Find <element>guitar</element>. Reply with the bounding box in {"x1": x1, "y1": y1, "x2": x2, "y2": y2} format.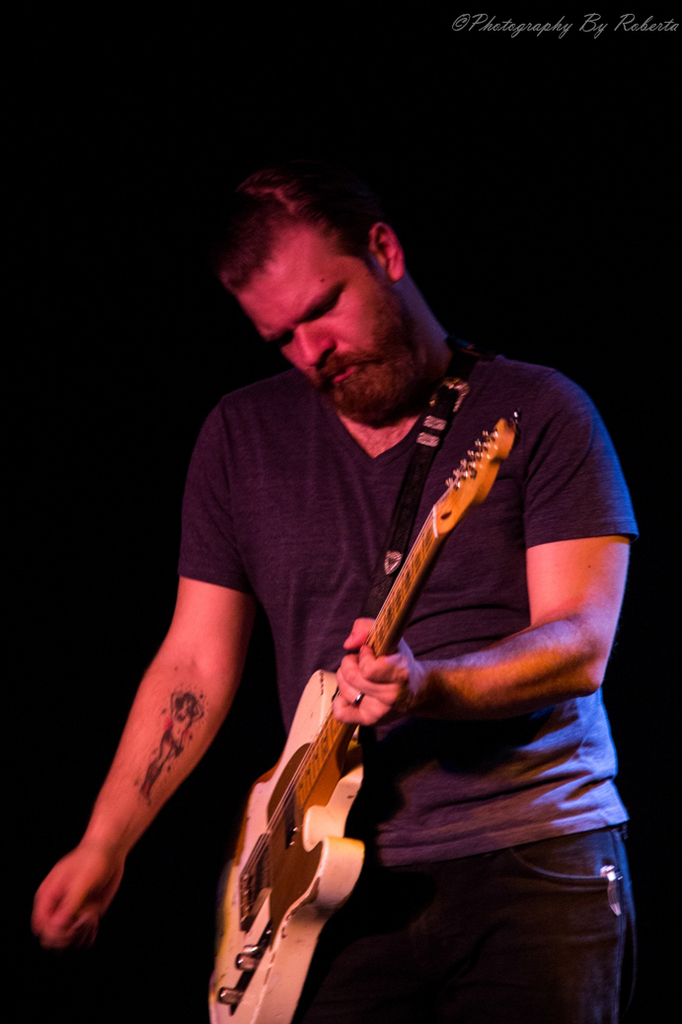
{"x1": 205, "y1": 413, "x2": 522, "y2": 1022}.
